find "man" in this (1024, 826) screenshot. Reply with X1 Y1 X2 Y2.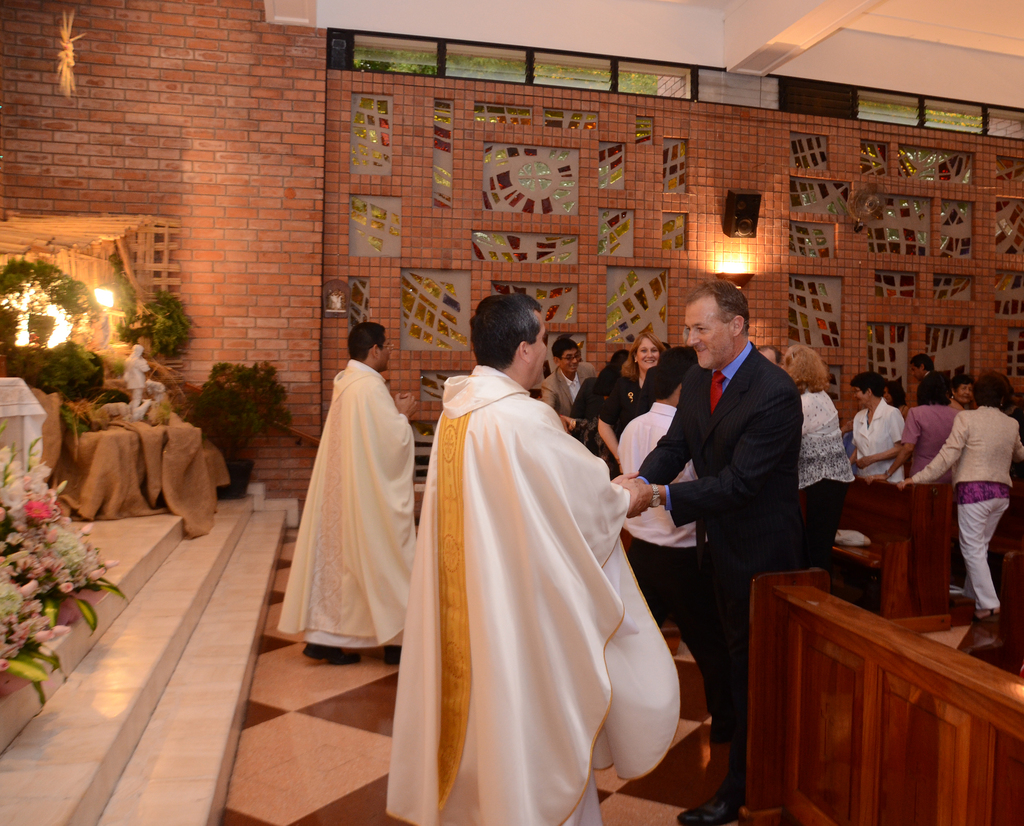
543 339 595 432.
